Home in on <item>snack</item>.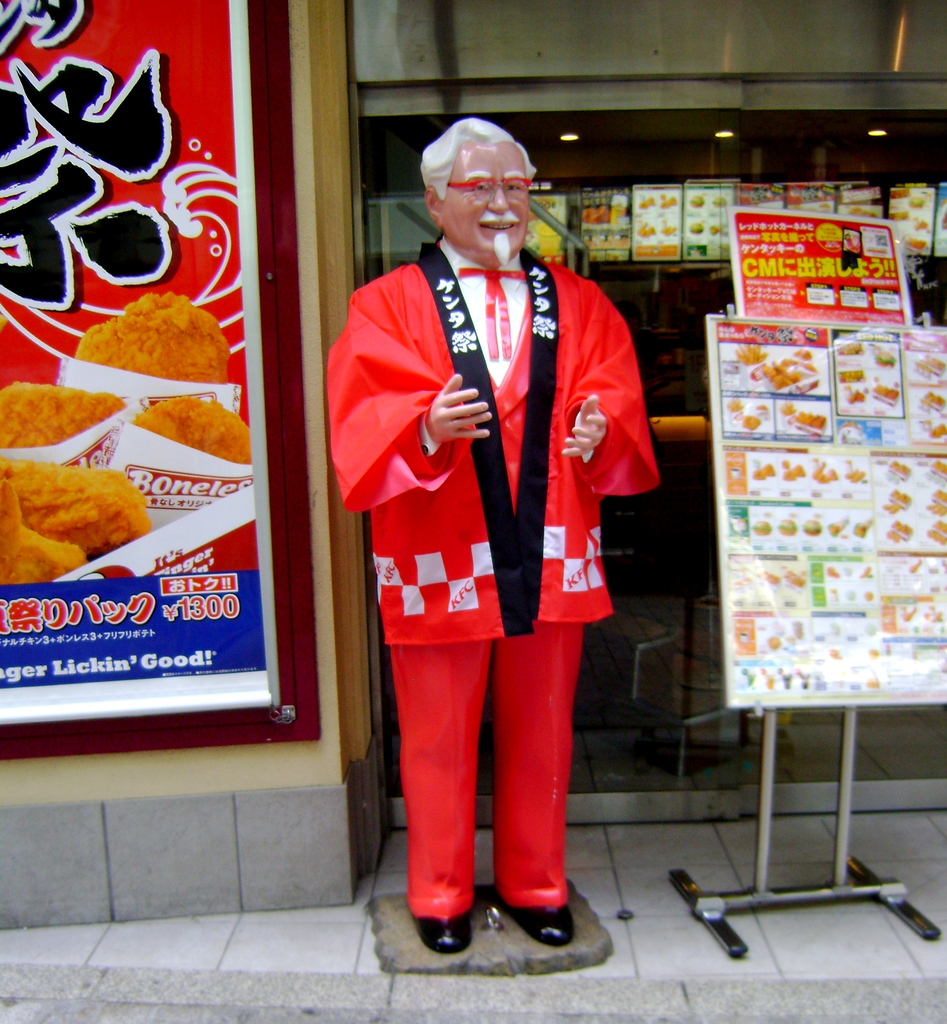
Homed in at detection(81, 292, 230, 383).
